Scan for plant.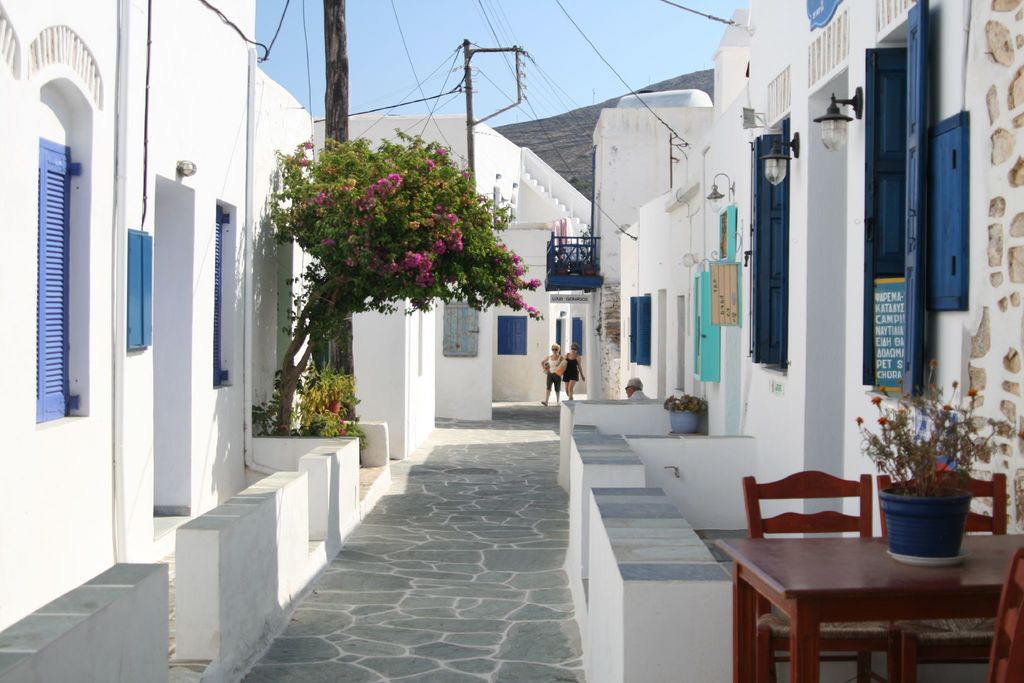
Scan result: box(232, 366, 294, 452).
